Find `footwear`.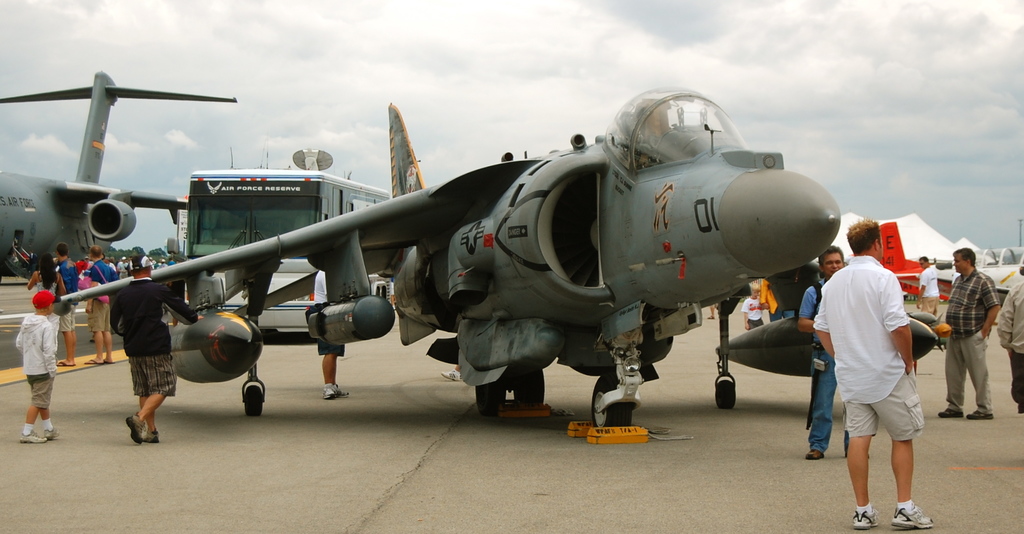
pyautogui.locateOnScreen(102, 361, 113, 362).
